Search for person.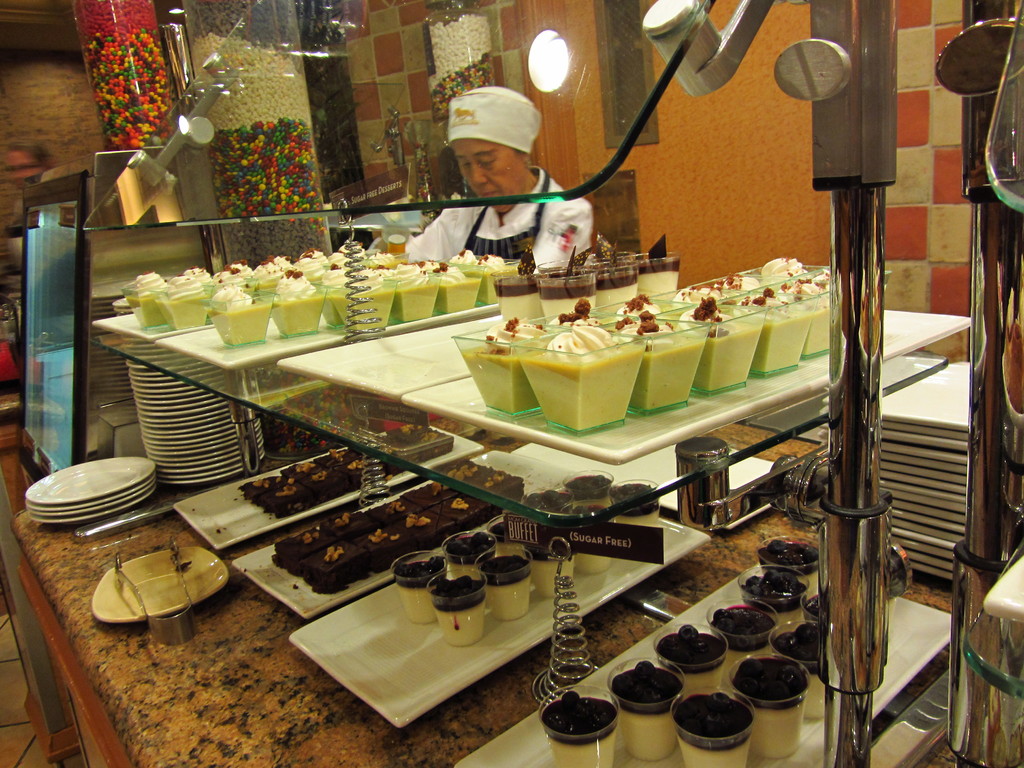
Found at [432, 77, 566, 268].
